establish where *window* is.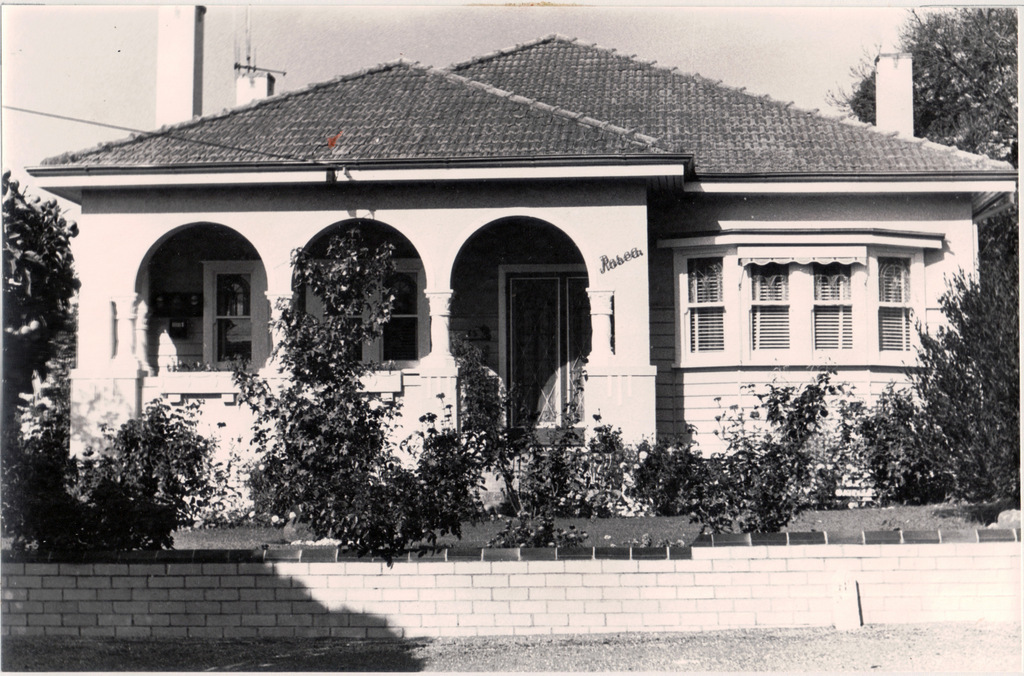
Established at left=747, top=263, right=788, bottom=352.
